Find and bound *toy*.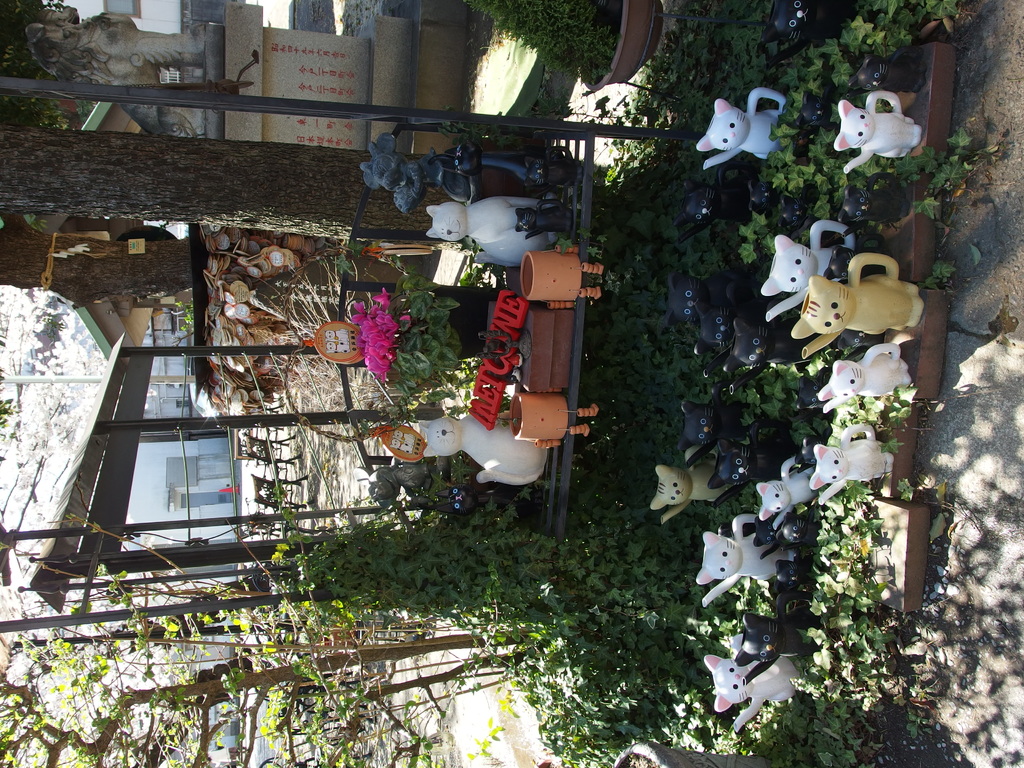
Bound: BBox(675, 164, 754, 243).
